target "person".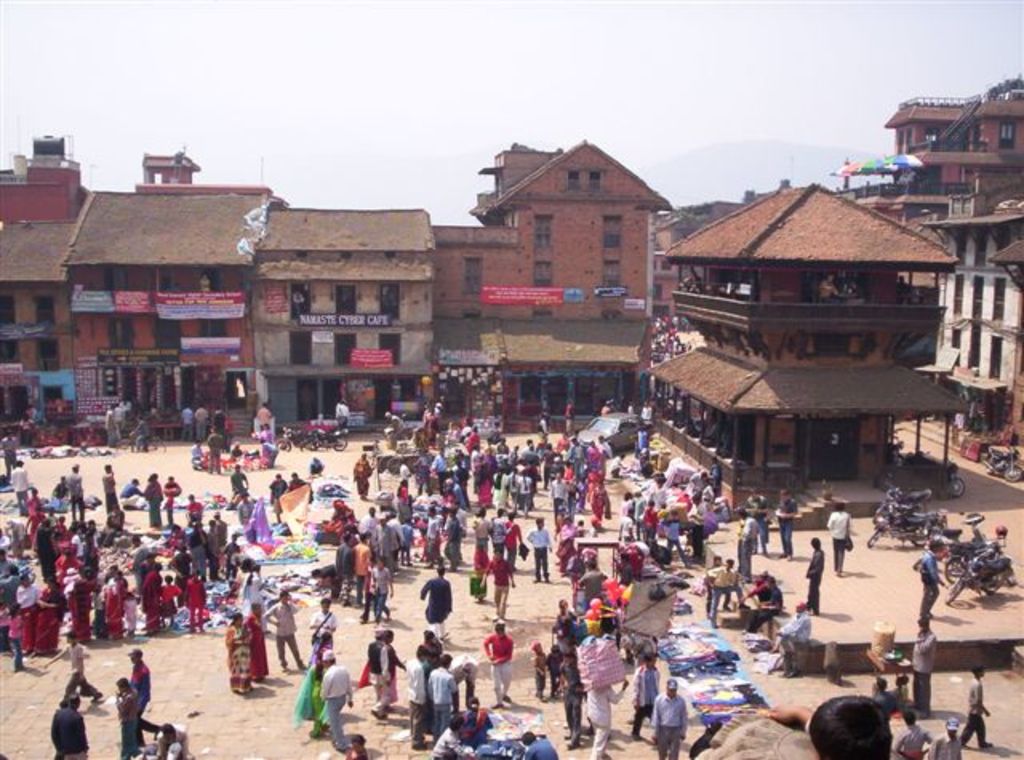
Target region: (left=128, top=646, right=150, bottom=728).
